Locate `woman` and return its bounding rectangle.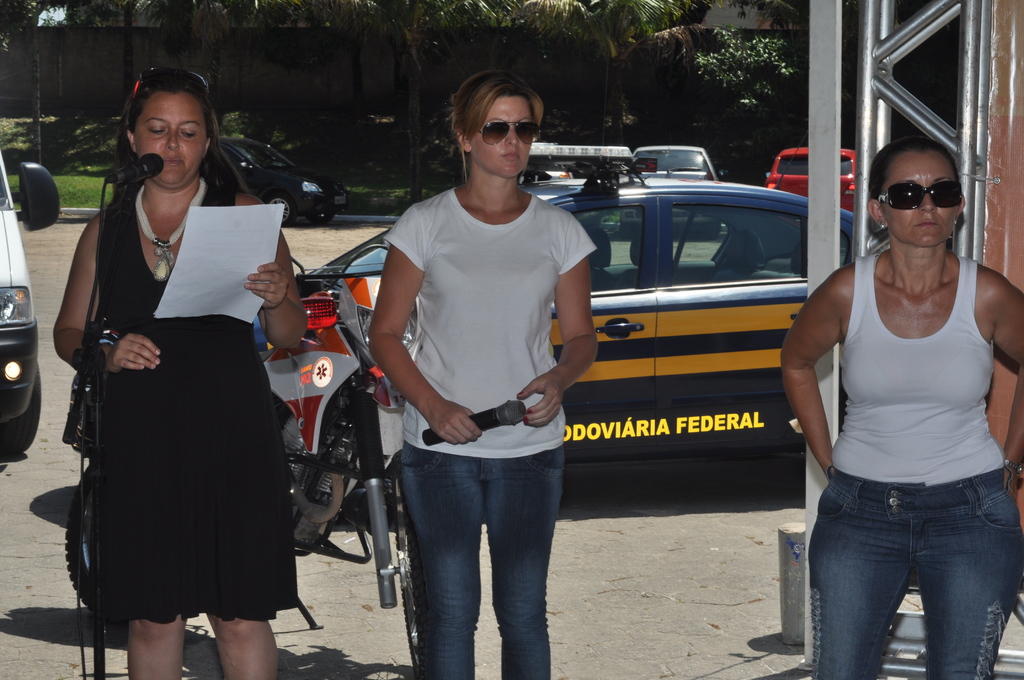
779 133 1023 679.
